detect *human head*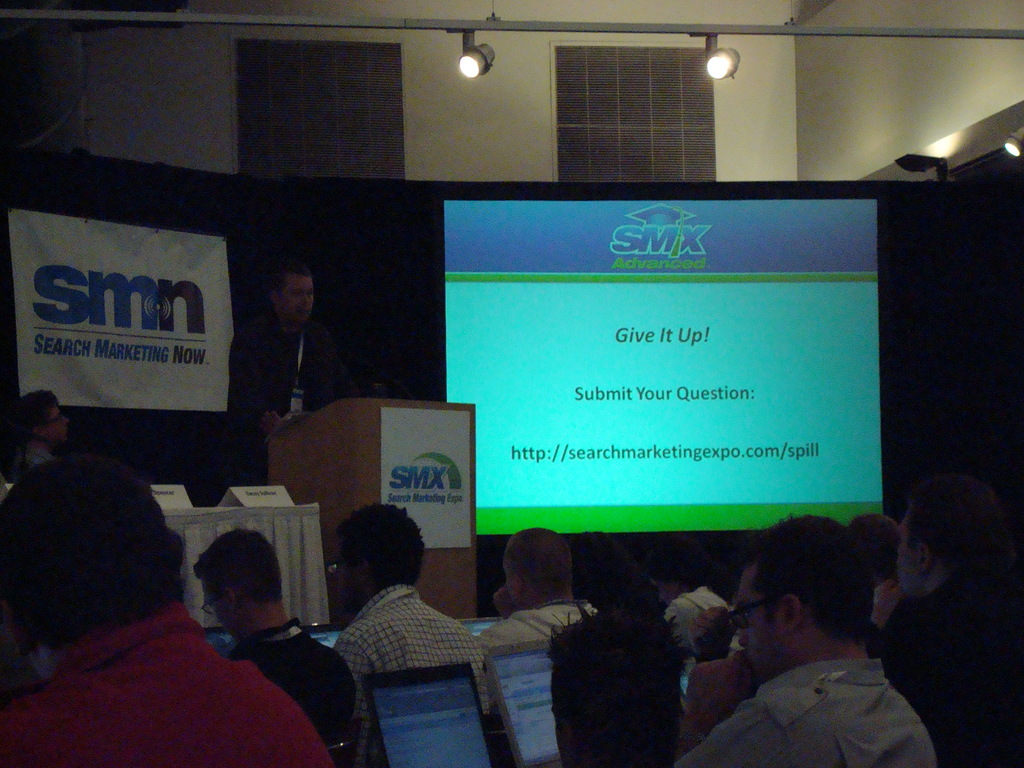
l=190, t=531, r=284, b=637
